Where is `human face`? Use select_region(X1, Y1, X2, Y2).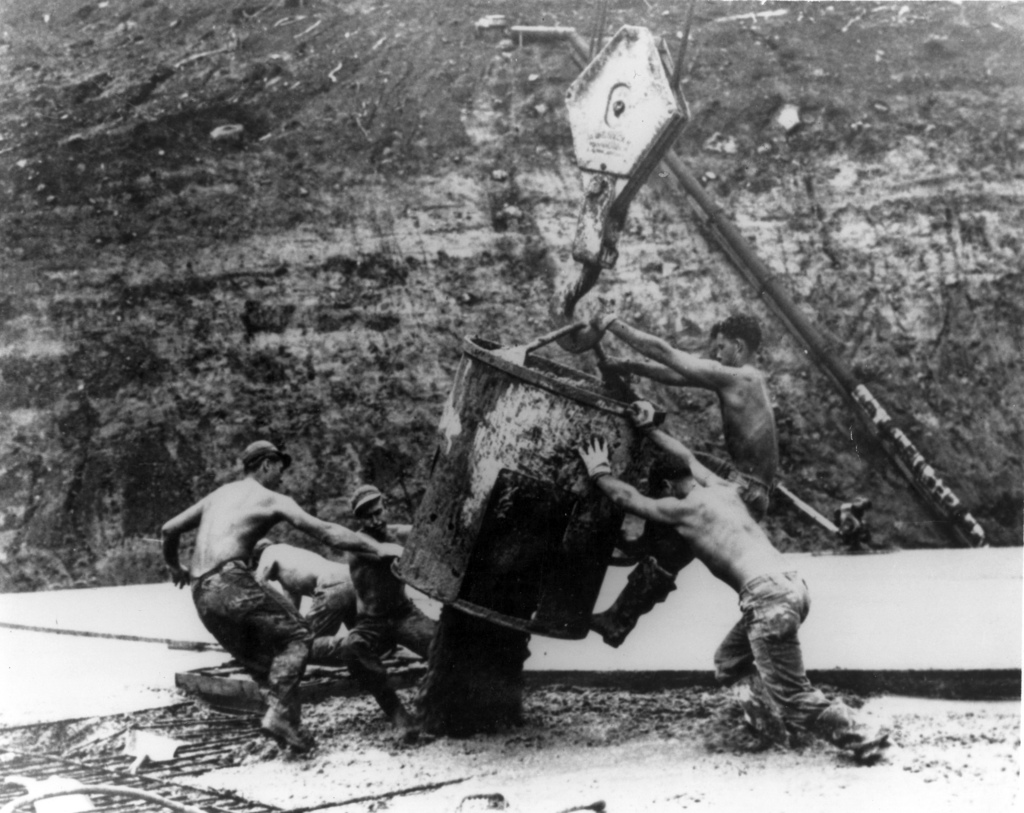
select_region(362, 501, 387, 538).
